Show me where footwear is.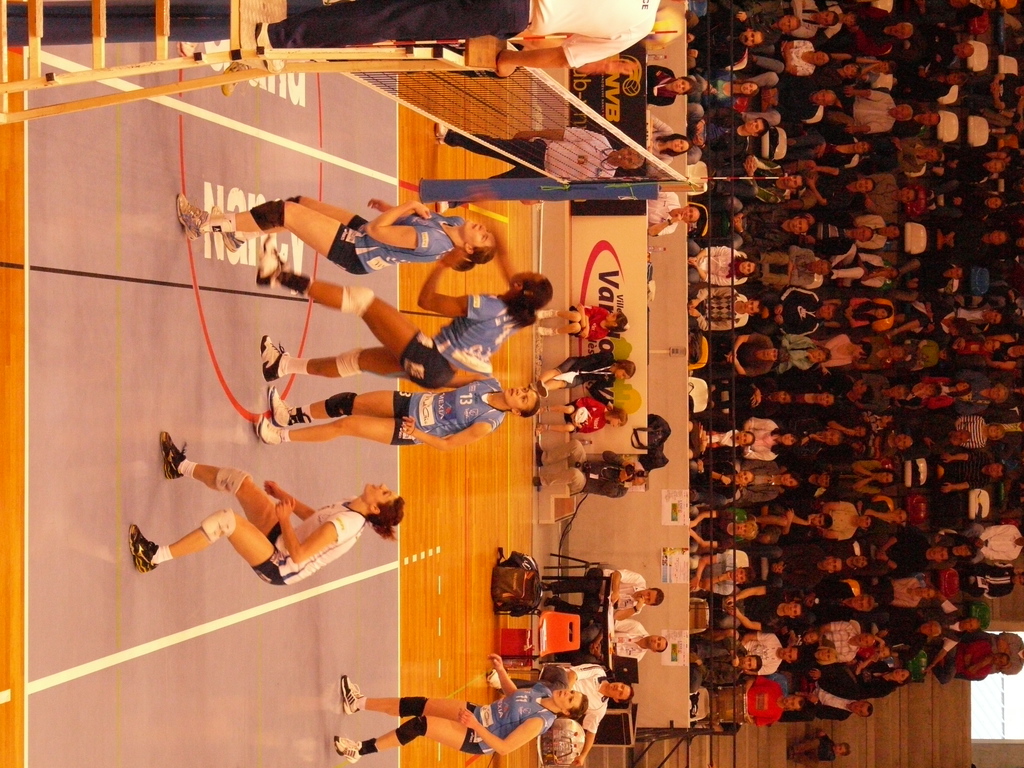
footwear is at detection(255, 414, 280, 450).
